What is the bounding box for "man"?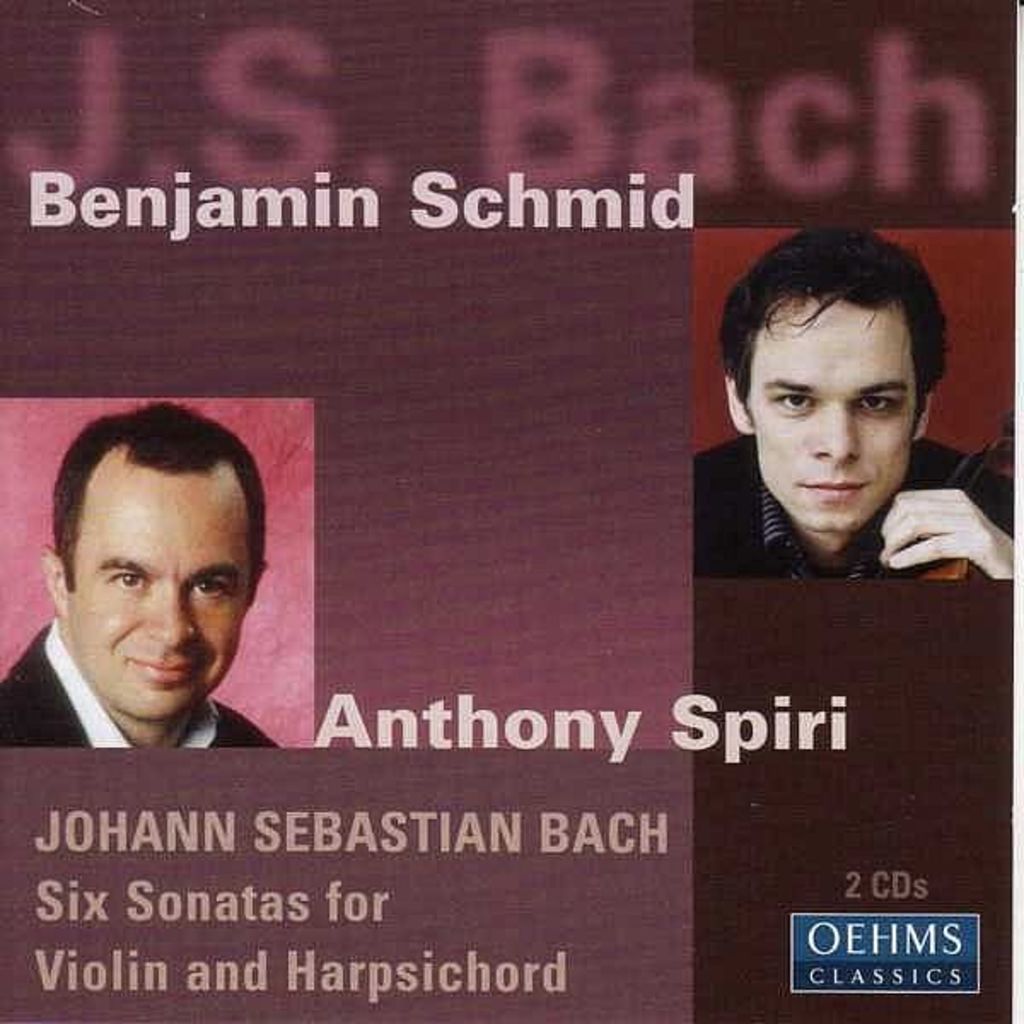
<region>691, 230, 1015, 584</region>.
